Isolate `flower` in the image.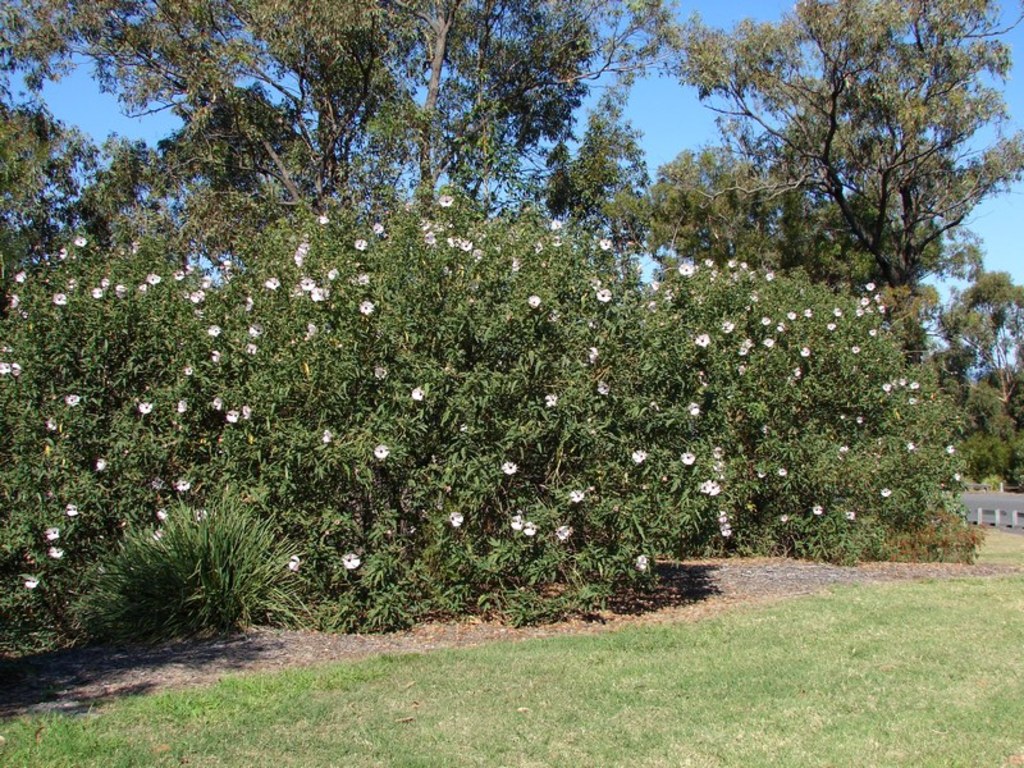
Isolated region: 727/257/736/269.
